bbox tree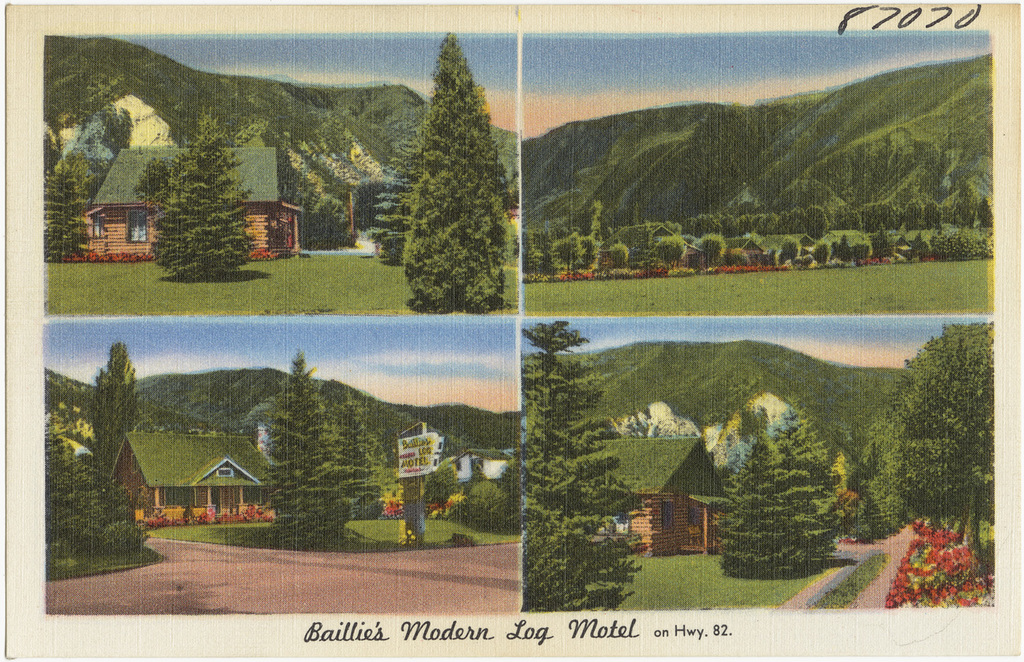
box(44, 141, 98, 261)
